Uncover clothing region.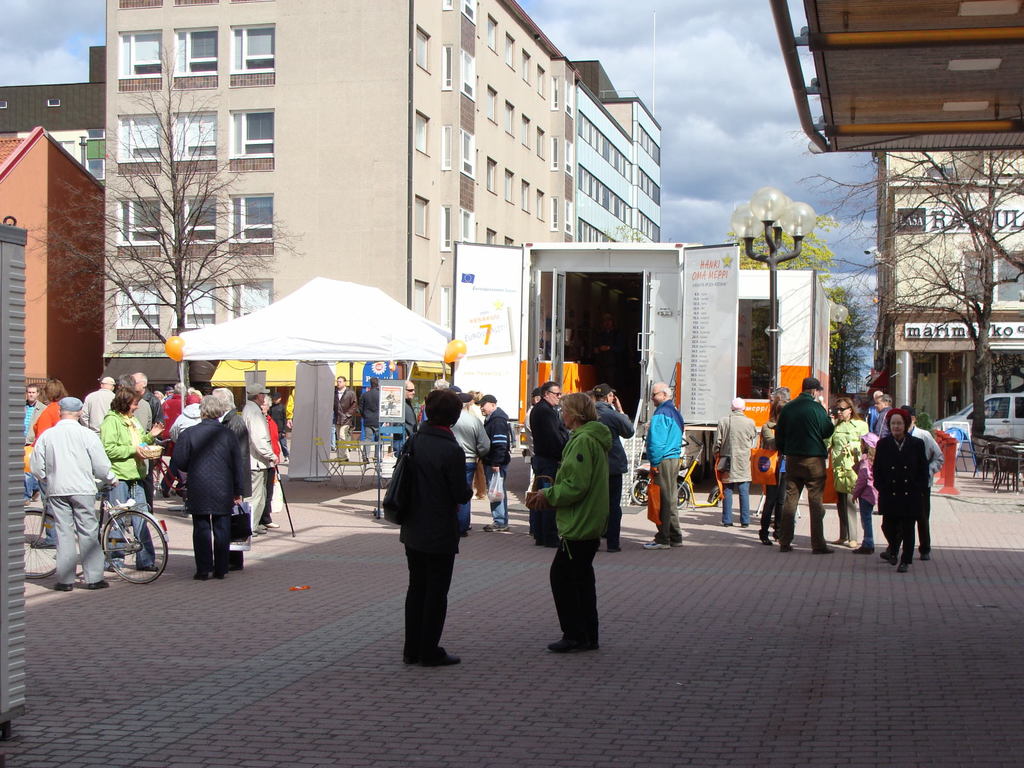
Uncovered: (left=639, top=403, right=693, bottom=543).
